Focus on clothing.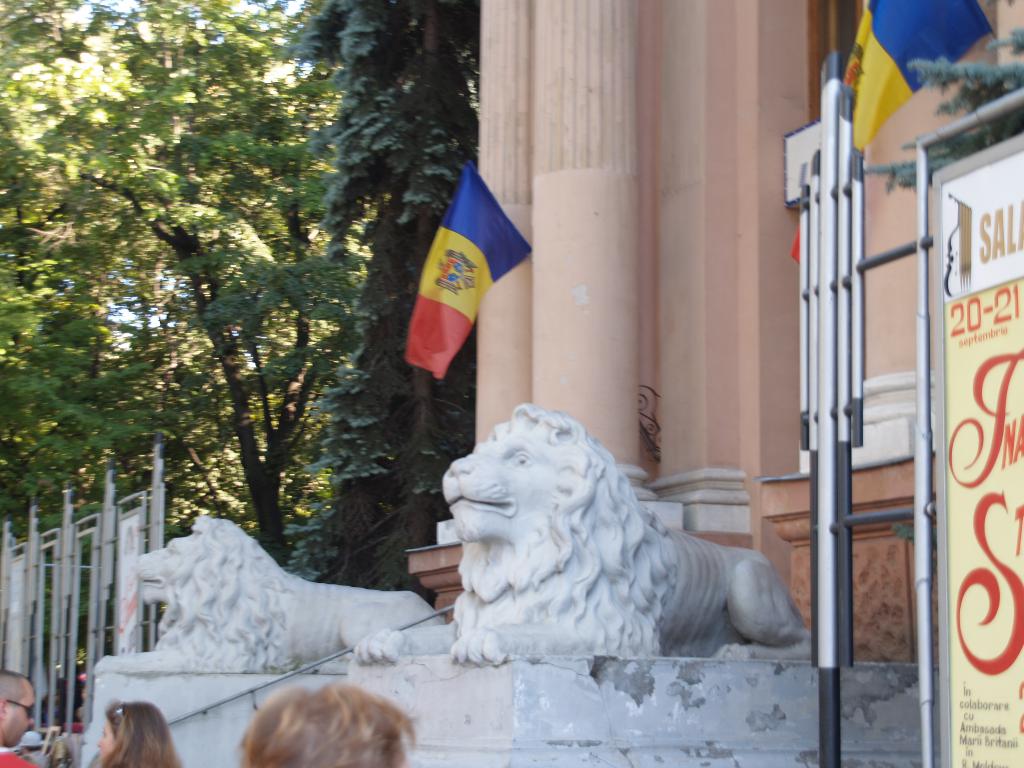
Focused at select_region(0, 746, 43, 767).
